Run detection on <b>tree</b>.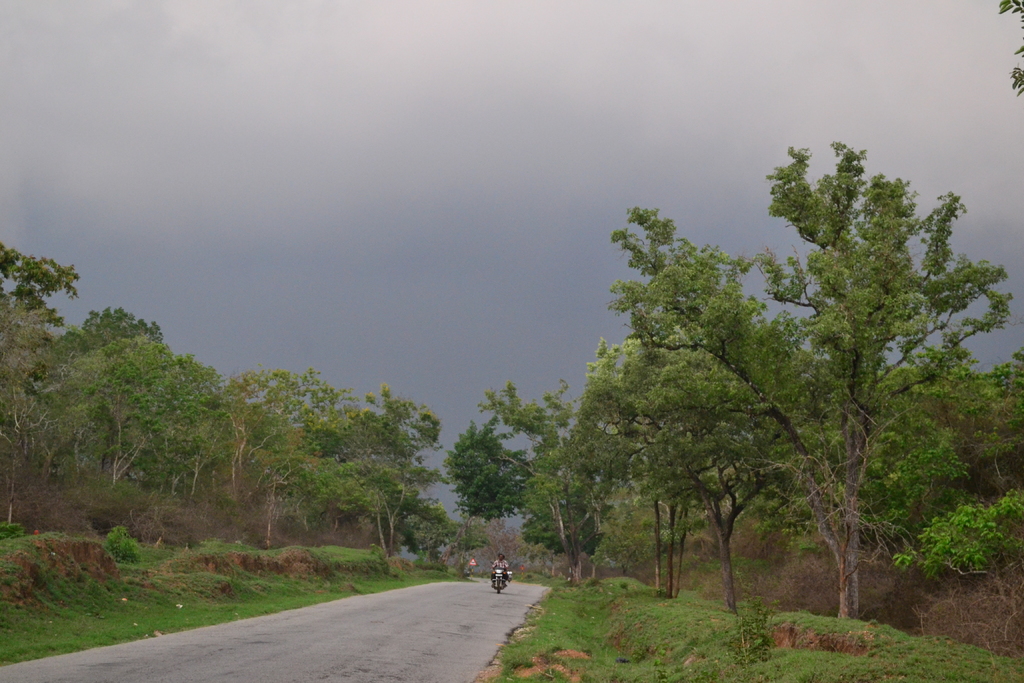
Result: {"left": 33, "top": 331, "right": 224, "bottom": 502}.
